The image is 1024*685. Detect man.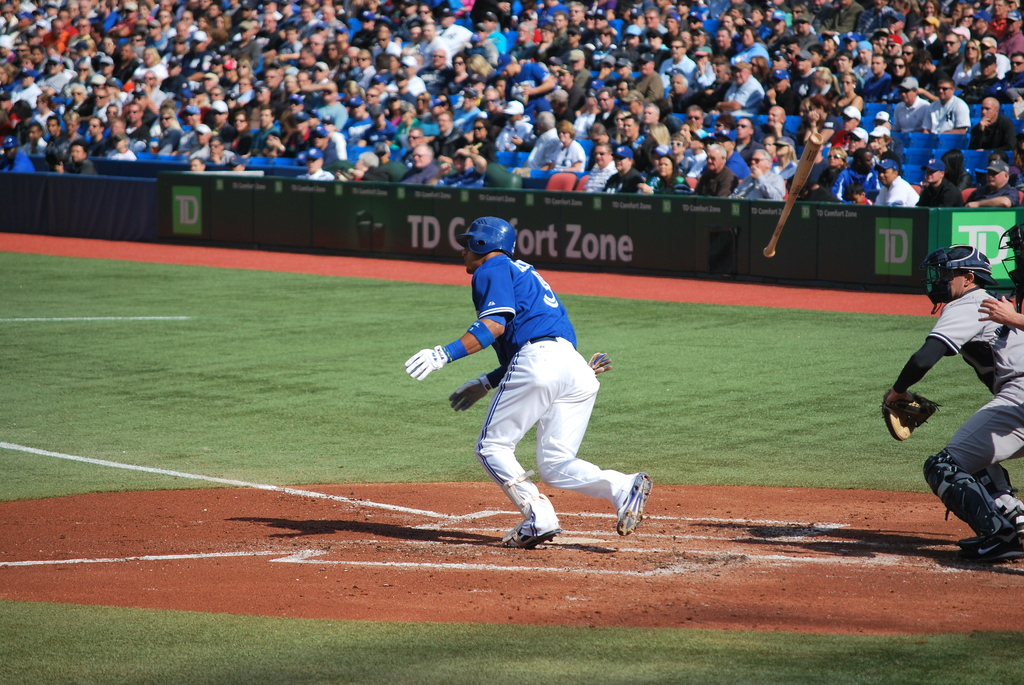
Detection: box=[374, 31, 399, 58].
